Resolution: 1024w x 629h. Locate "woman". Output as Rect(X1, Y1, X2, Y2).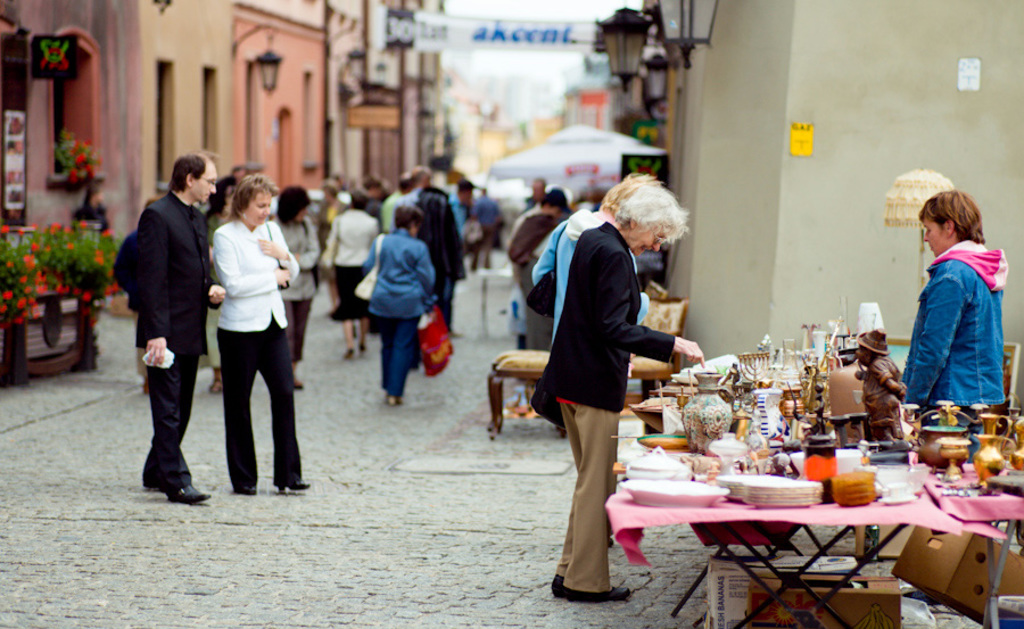
Rect(273, 181, 322, 384).
